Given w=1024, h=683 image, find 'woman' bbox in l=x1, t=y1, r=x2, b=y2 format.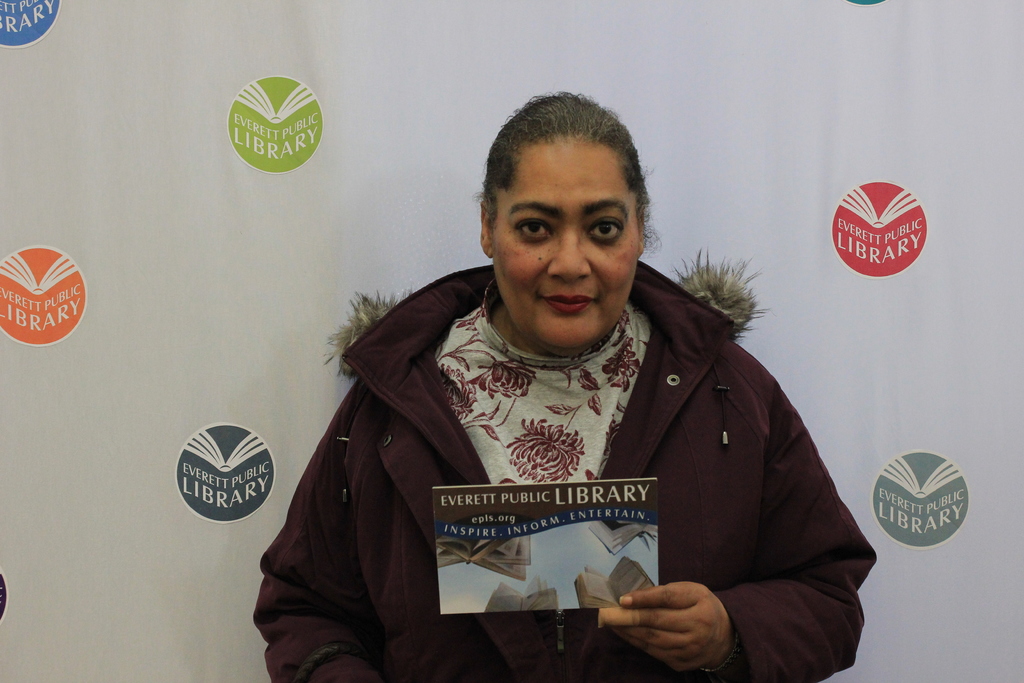
l=243, t=155, r=888, b=680.
